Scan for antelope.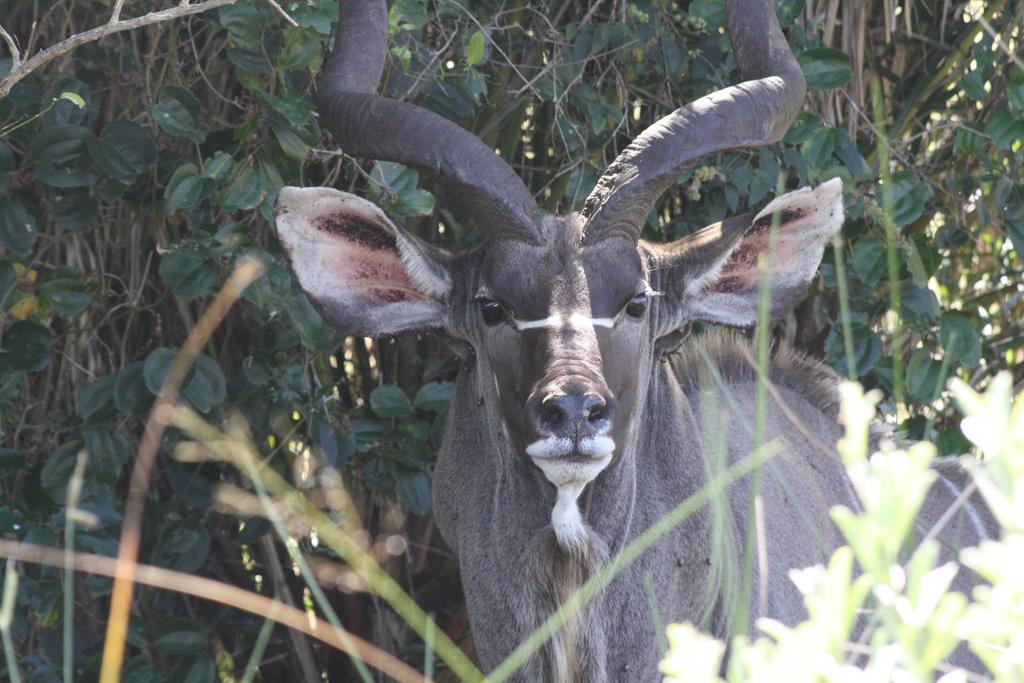
Scan result: (x1=272, y1=0, x2=1004, y2=682).
